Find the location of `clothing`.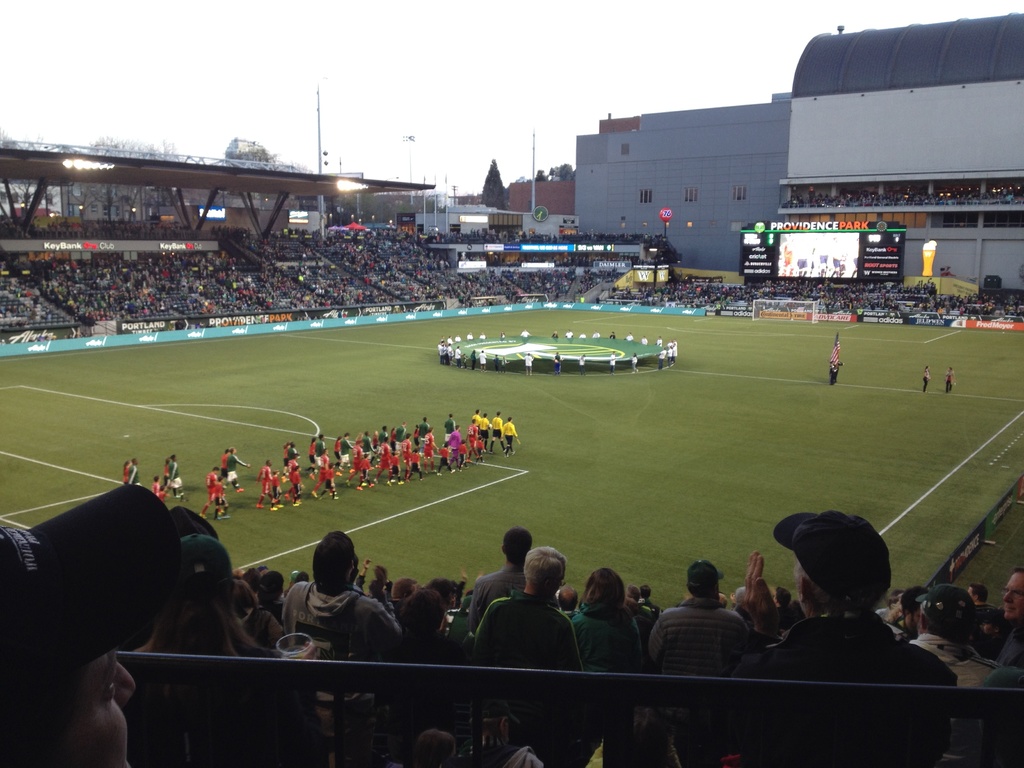
Location: [490,419,501,431].
